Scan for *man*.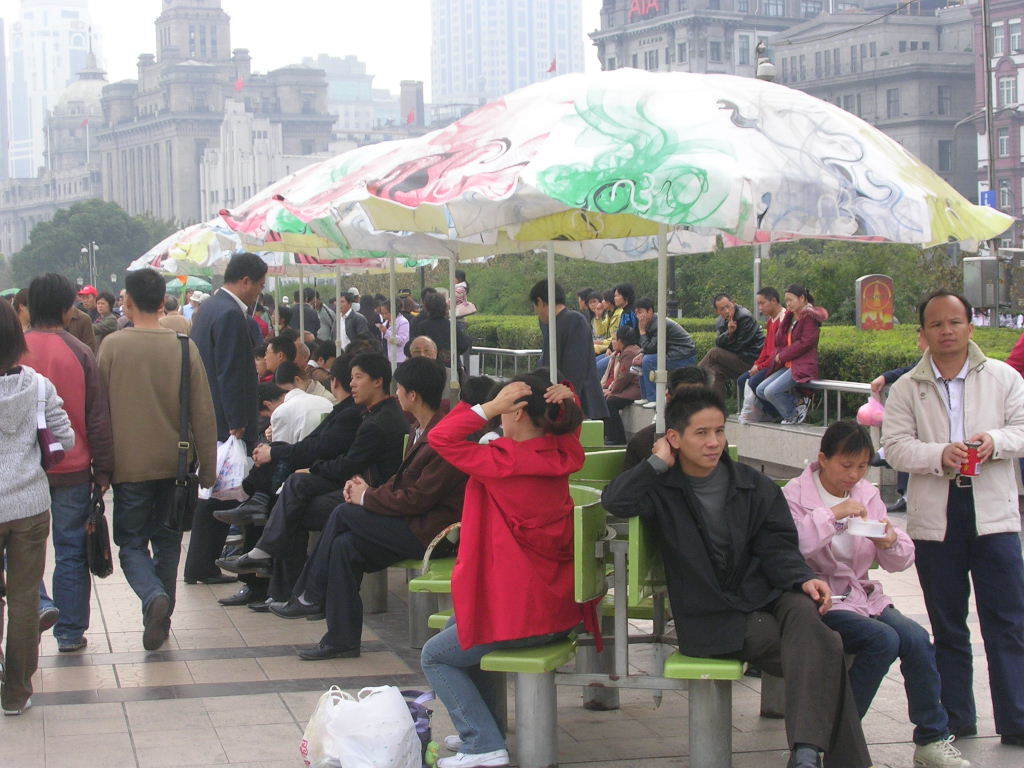
Scan result: {"x1": 249, "y1": 350, "x2": 406, "y2": 592}.
